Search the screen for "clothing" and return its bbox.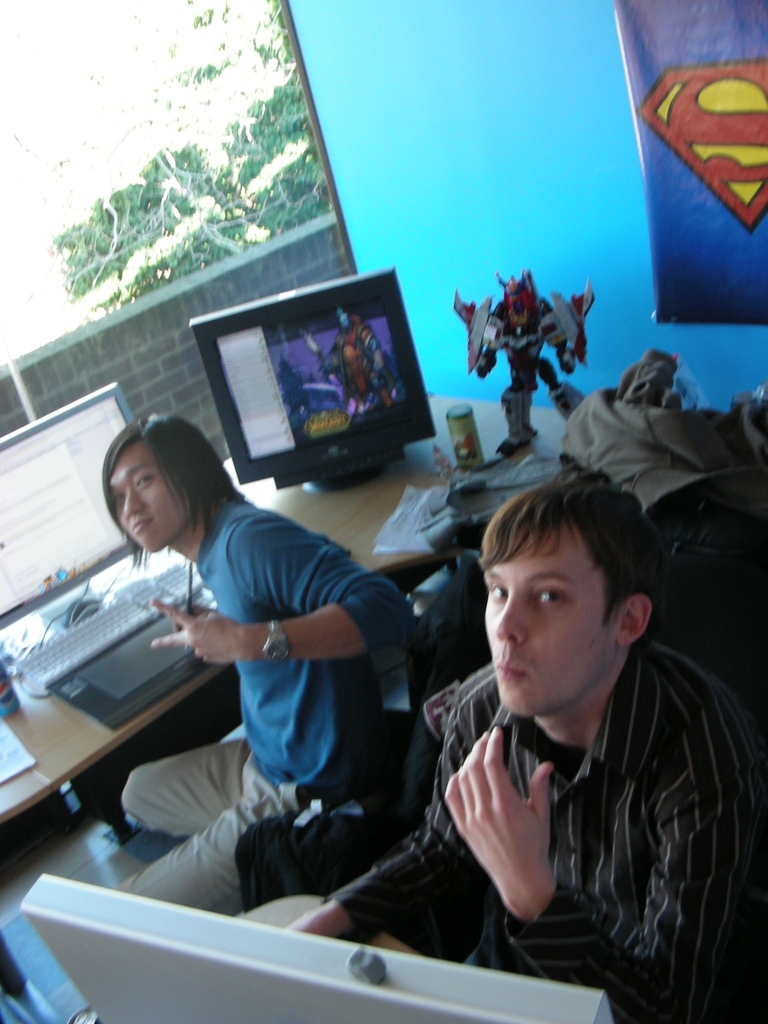
Found: bbox=(322, 656, 750, 1023).
